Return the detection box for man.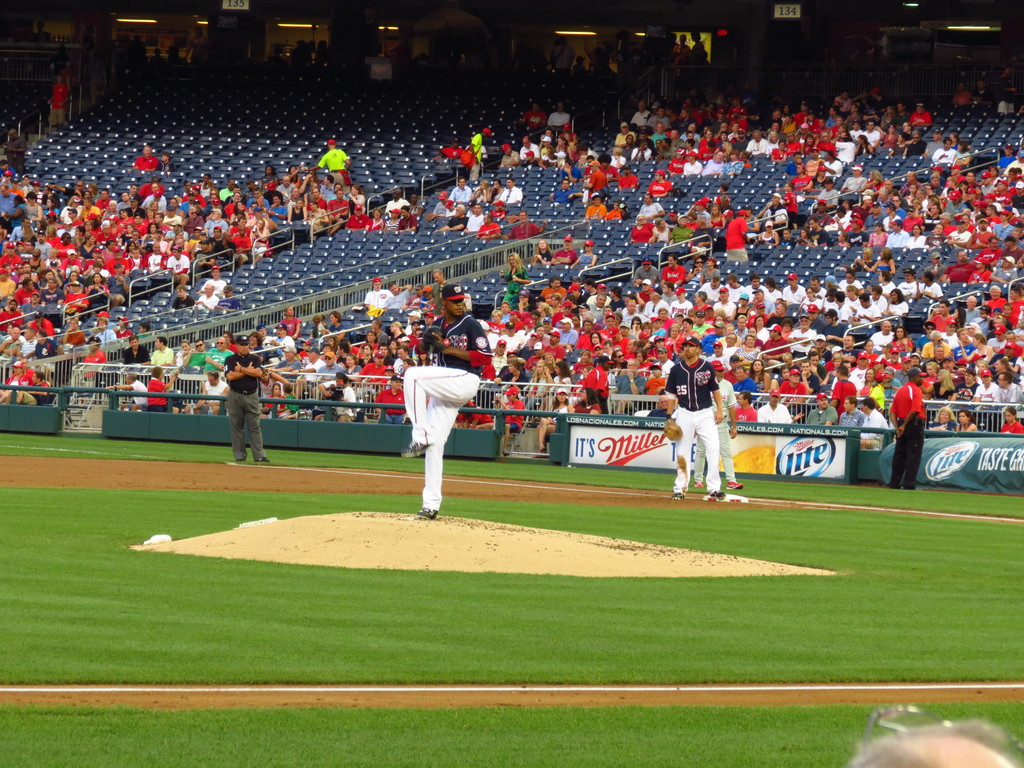
<box>401,274,497,516</box>.
